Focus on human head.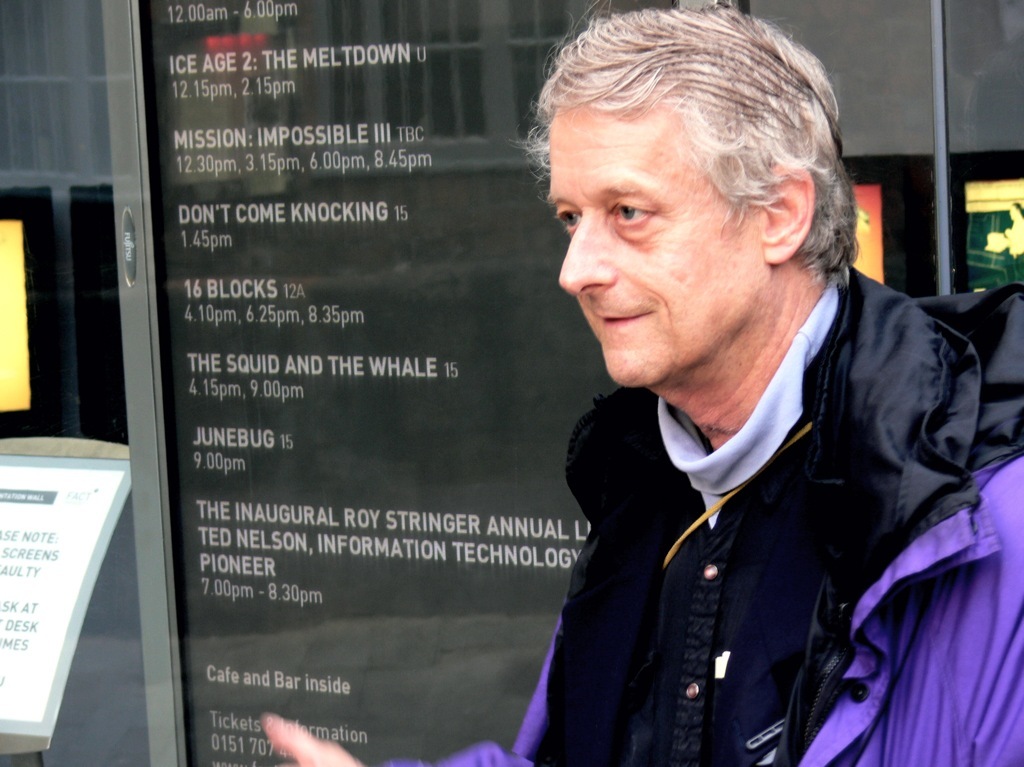
Focused at <bbox>528, 5, 868, 397</bbox>.
